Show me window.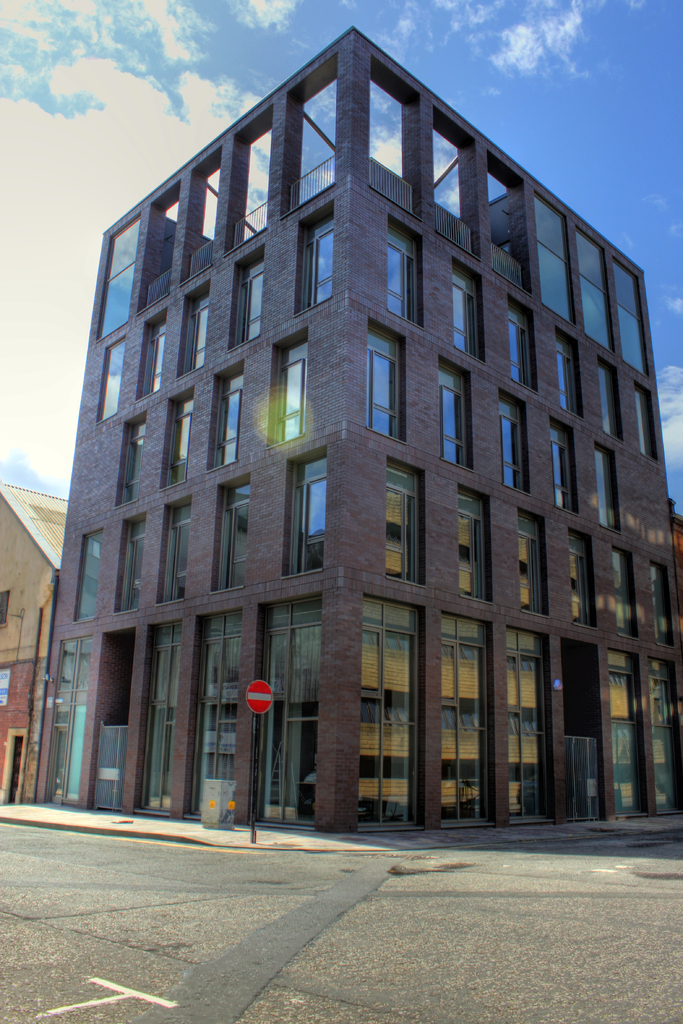
window is here: (97, 337, 127, 424).
